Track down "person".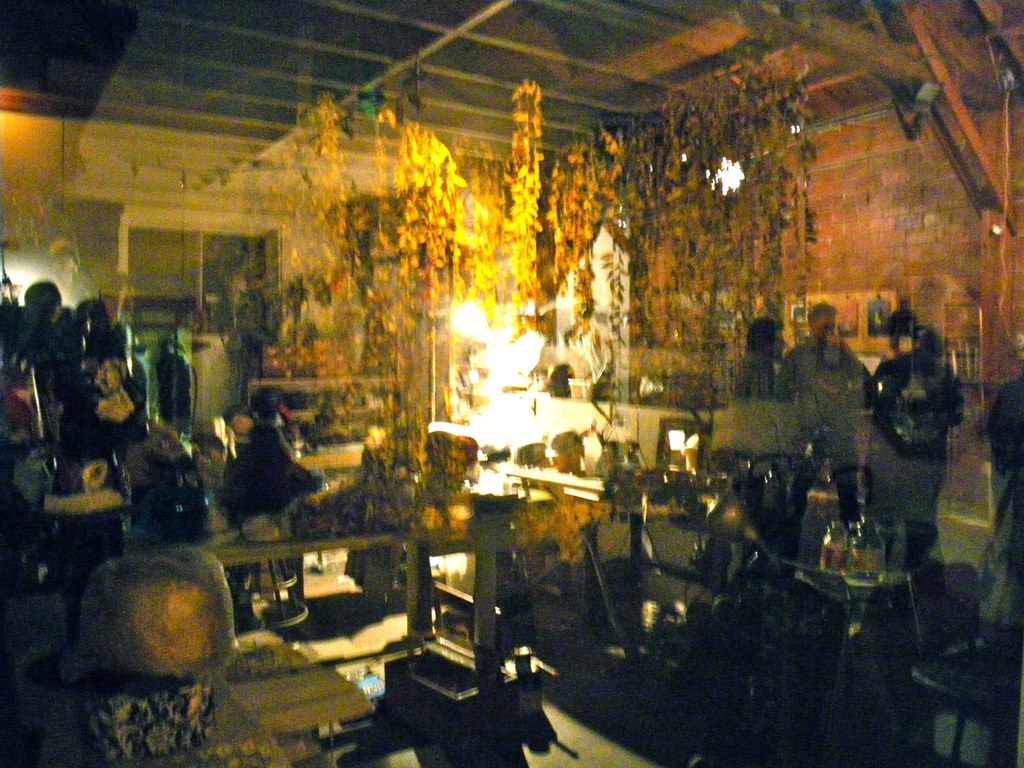
Tracked to bbox=(735, 315, 790, 484).
